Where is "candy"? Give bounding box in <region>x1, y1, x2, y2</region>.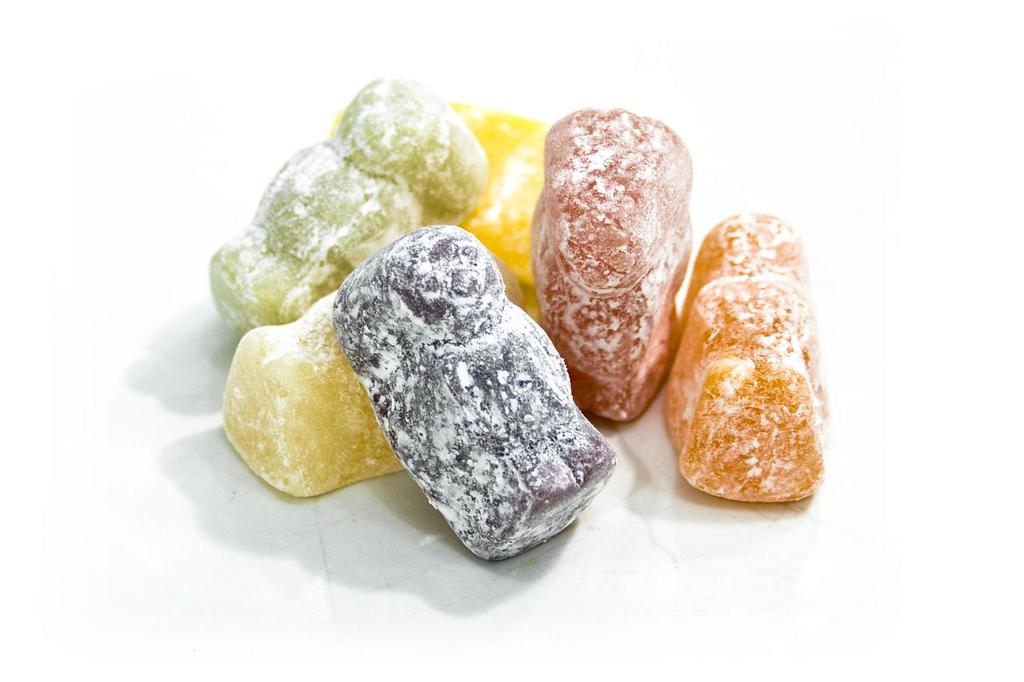
<region>119, 51, 910, 534</region>.
